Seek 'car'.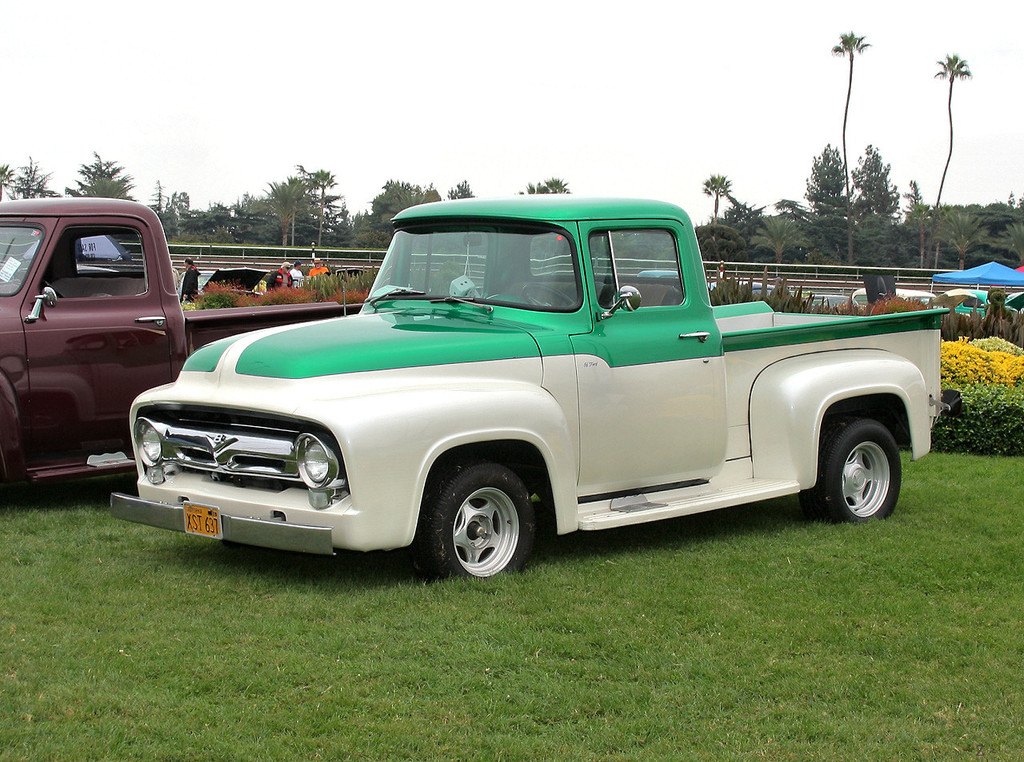
[x1=111, y1=196, x2=953, y2=582].
